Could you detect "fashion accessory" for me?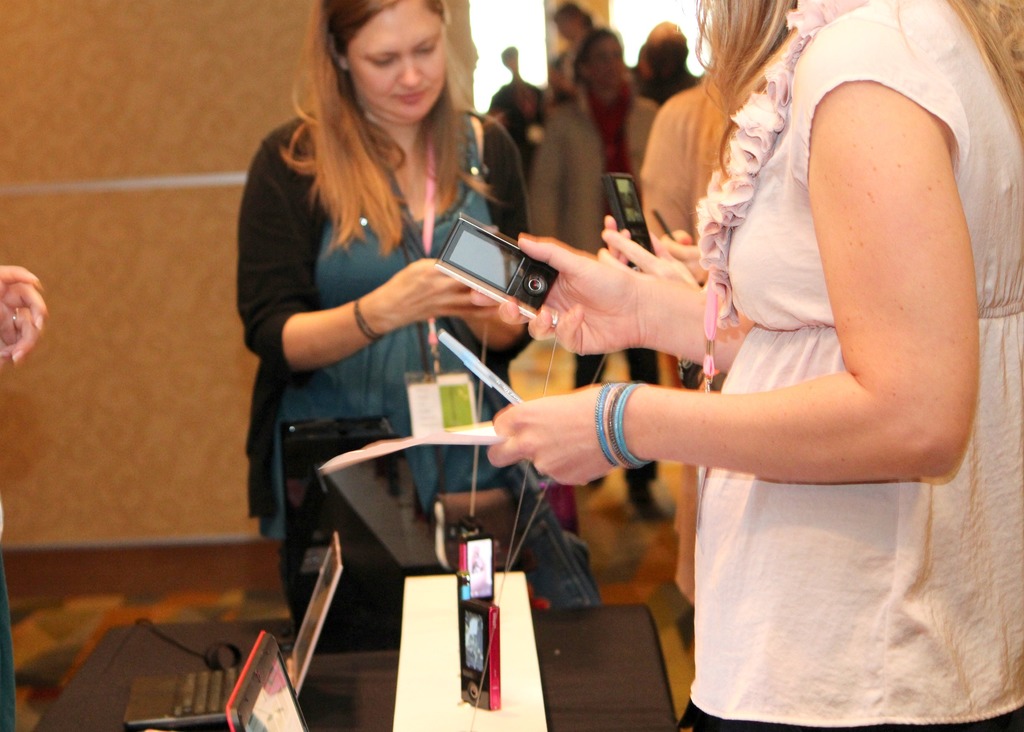
Detection result: x1=588 y1=379 x2=646 y2=473.
